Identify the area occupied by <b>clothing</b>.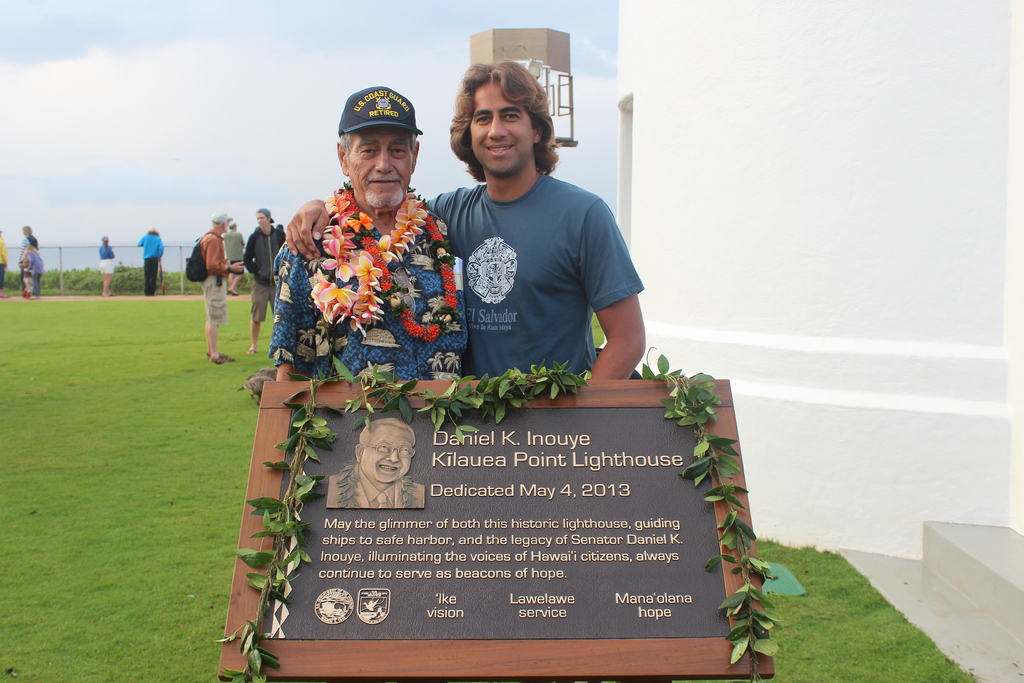
Area: <region>275, 234, 293, 246</region>.
